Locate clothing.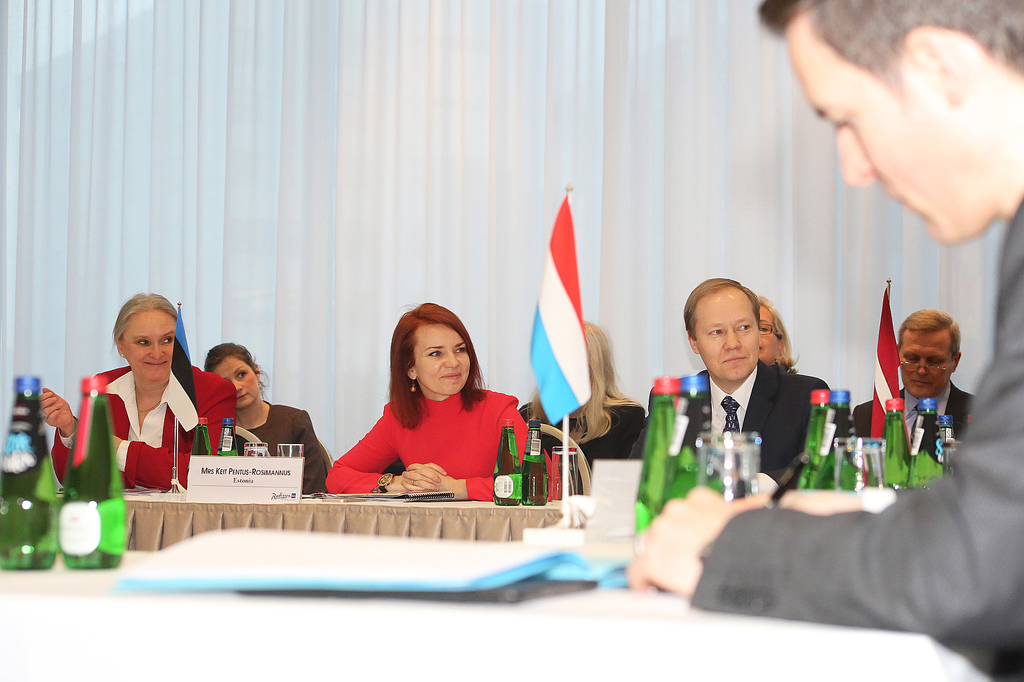
Bounding box: 55, 368, 239, 489.
